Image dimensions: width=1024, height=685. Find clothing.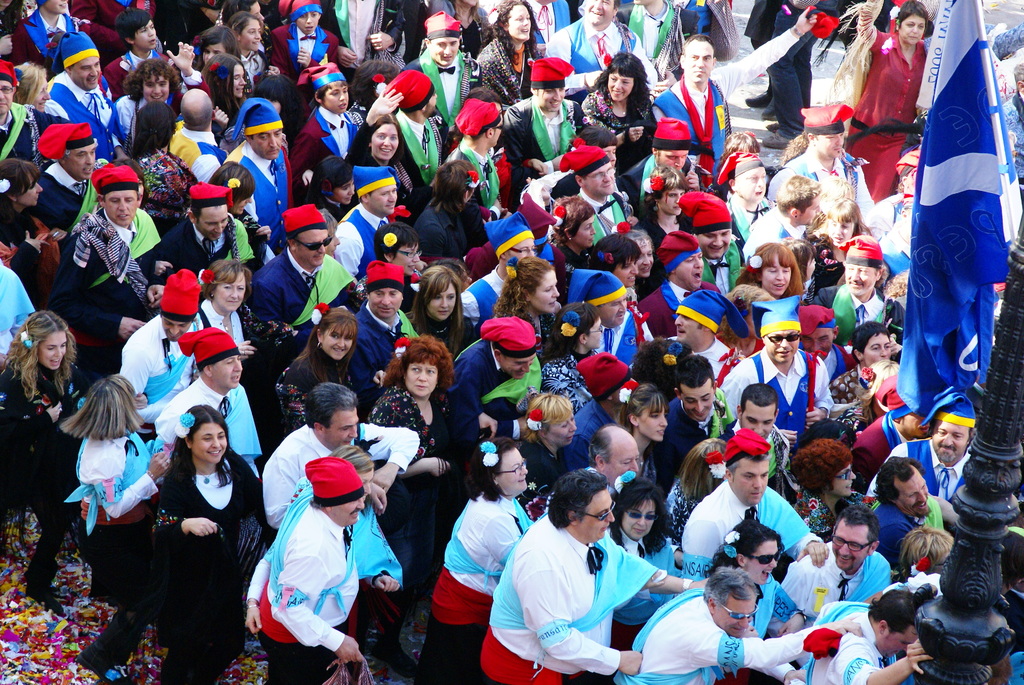
x1=362 y1=379 x2=464 y2=478.
